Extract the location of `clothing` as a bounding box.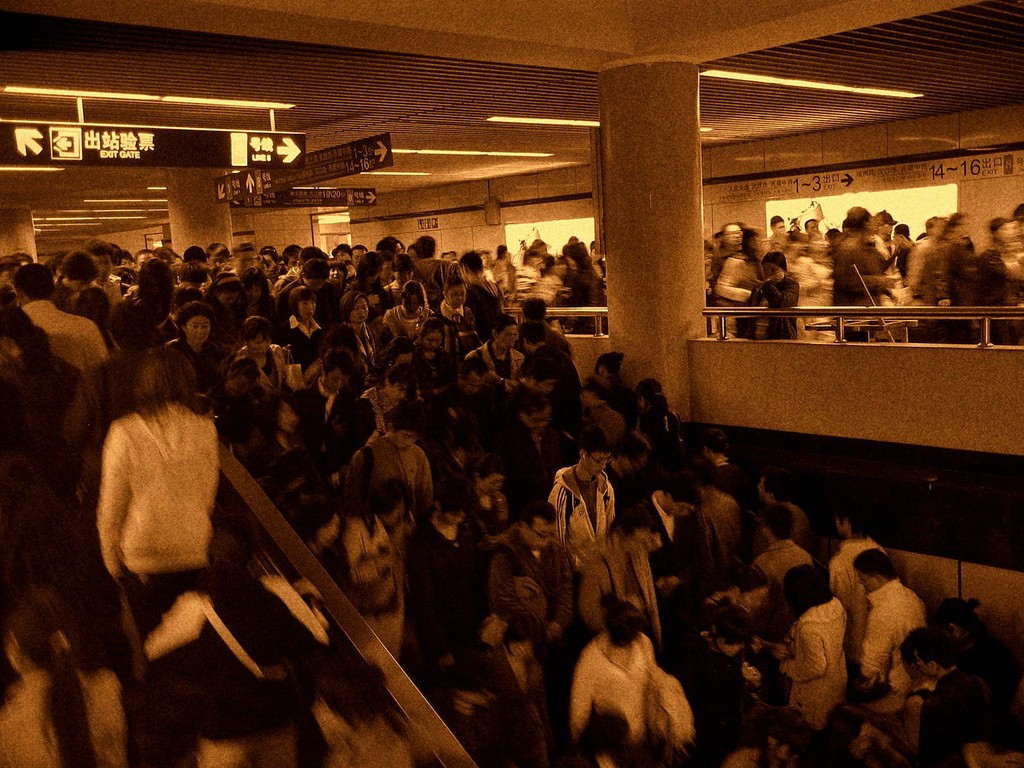
BBox(798, 601, 836, 728).
